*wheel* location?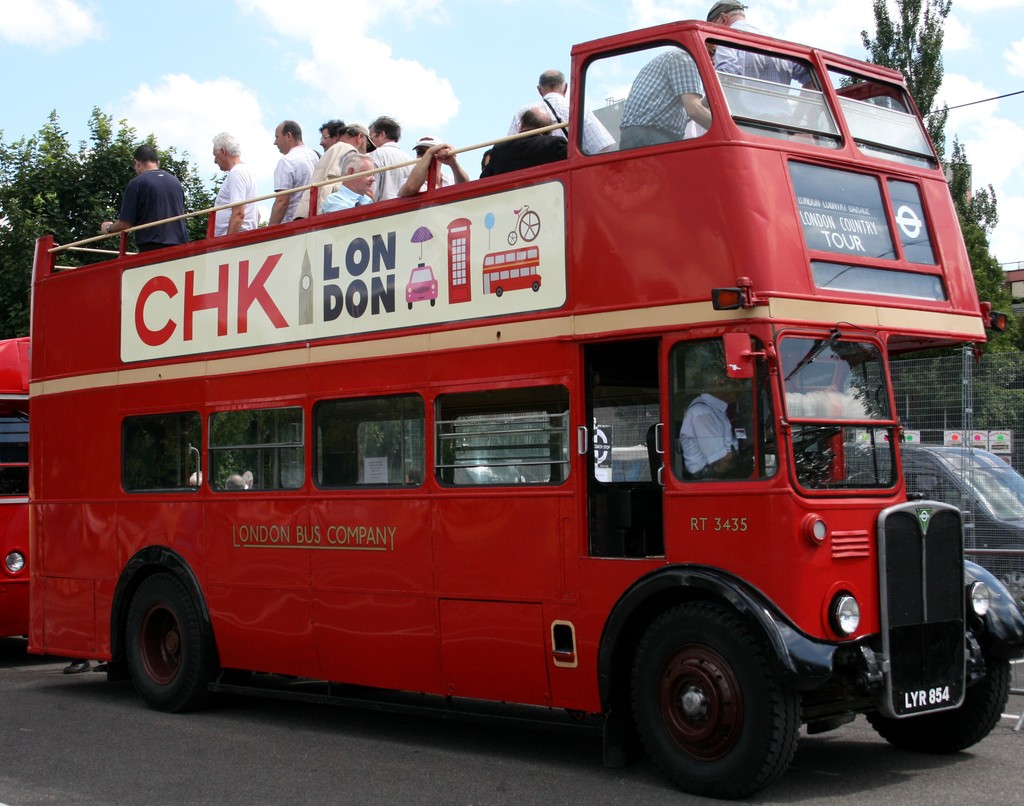
bbox=(533, 281, 539, 291)
